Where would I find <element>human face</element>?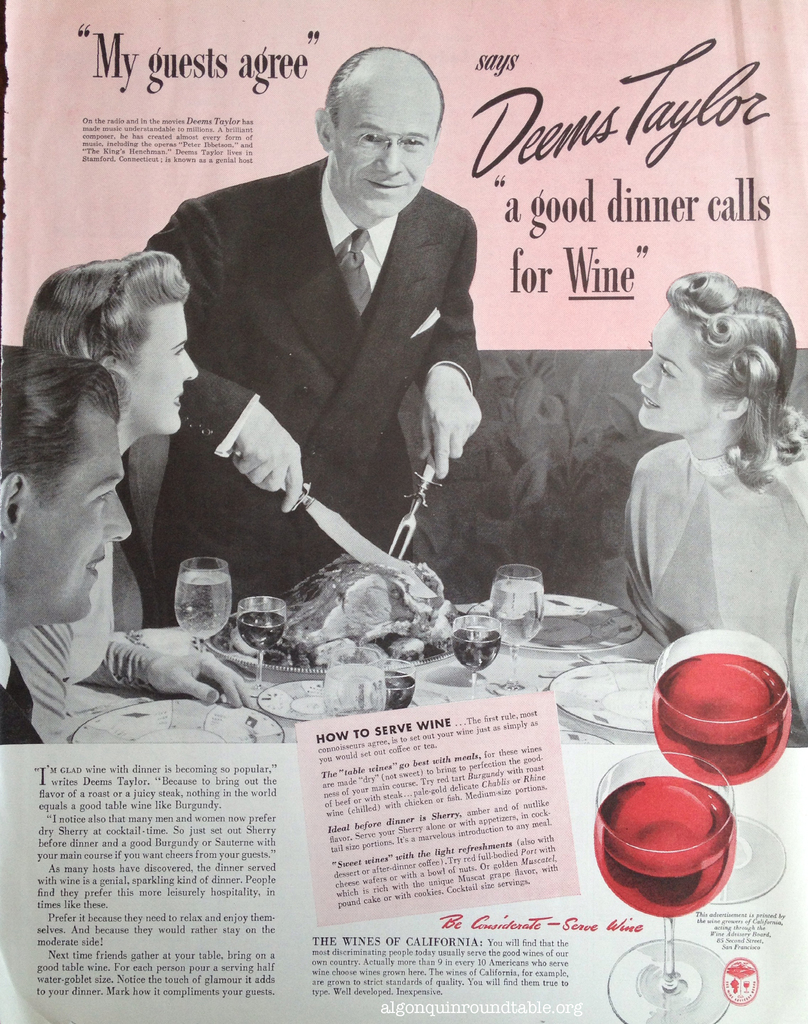
At 20/421/133/620.
